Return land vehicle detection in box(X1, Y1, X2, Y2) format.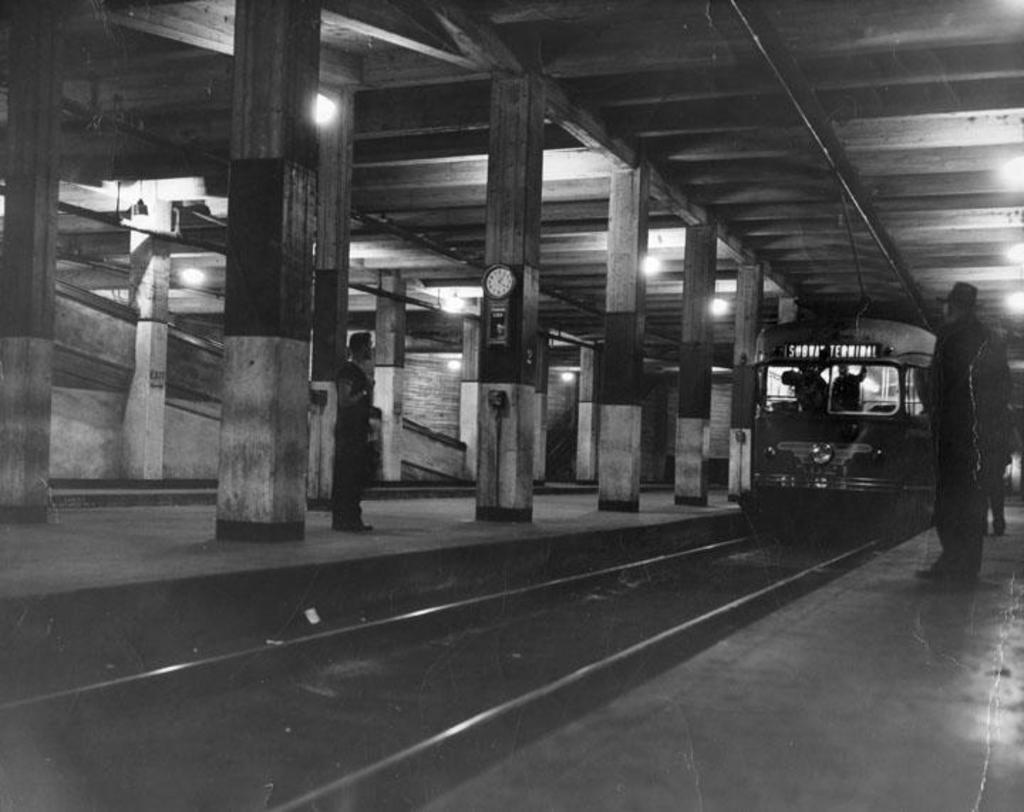
box(747, 319, 934, 491).
